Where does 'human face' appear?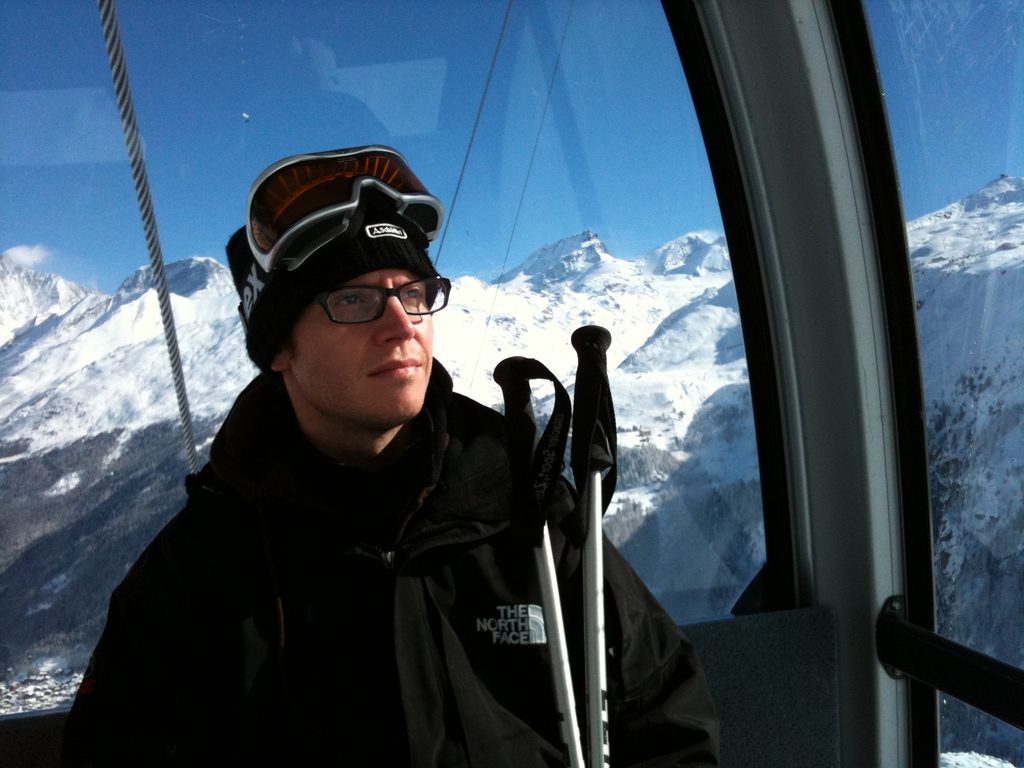
Appears at <region>296, 268, 433, 419</region>.
